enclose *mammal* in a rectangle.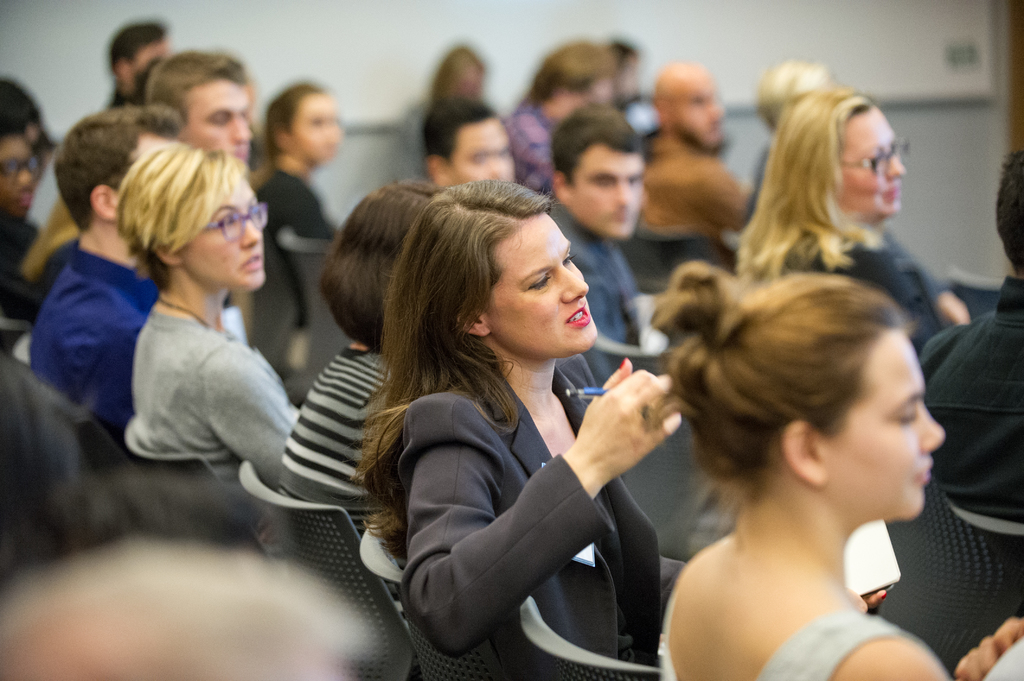
bbox=(0, 74, 56, 321).
